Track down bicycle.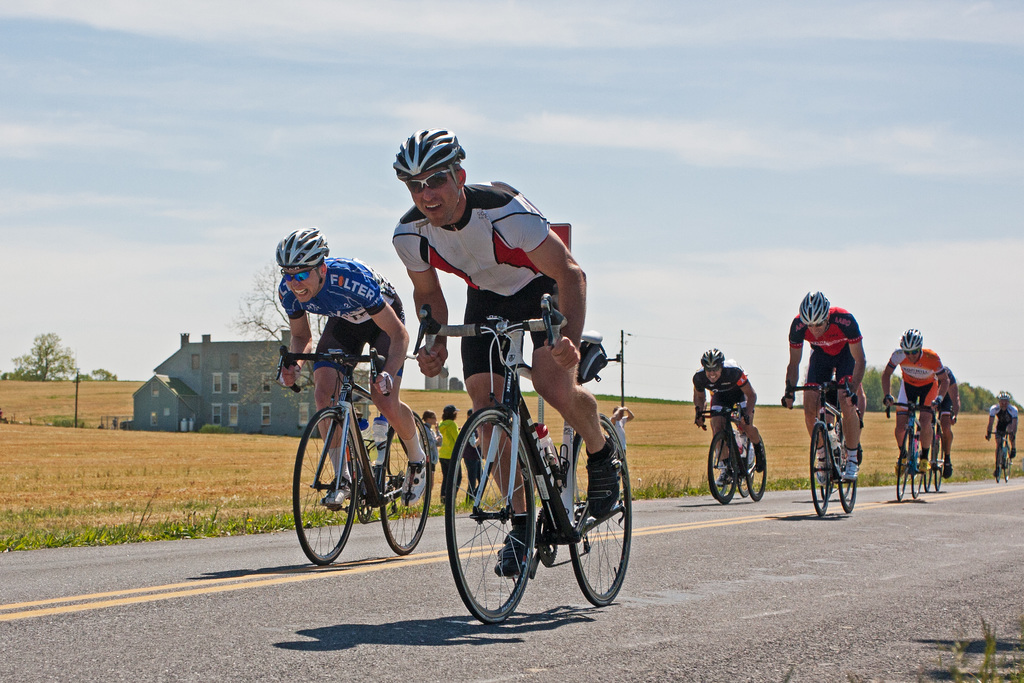
Tracked to region(920, 406, 957, 492).
